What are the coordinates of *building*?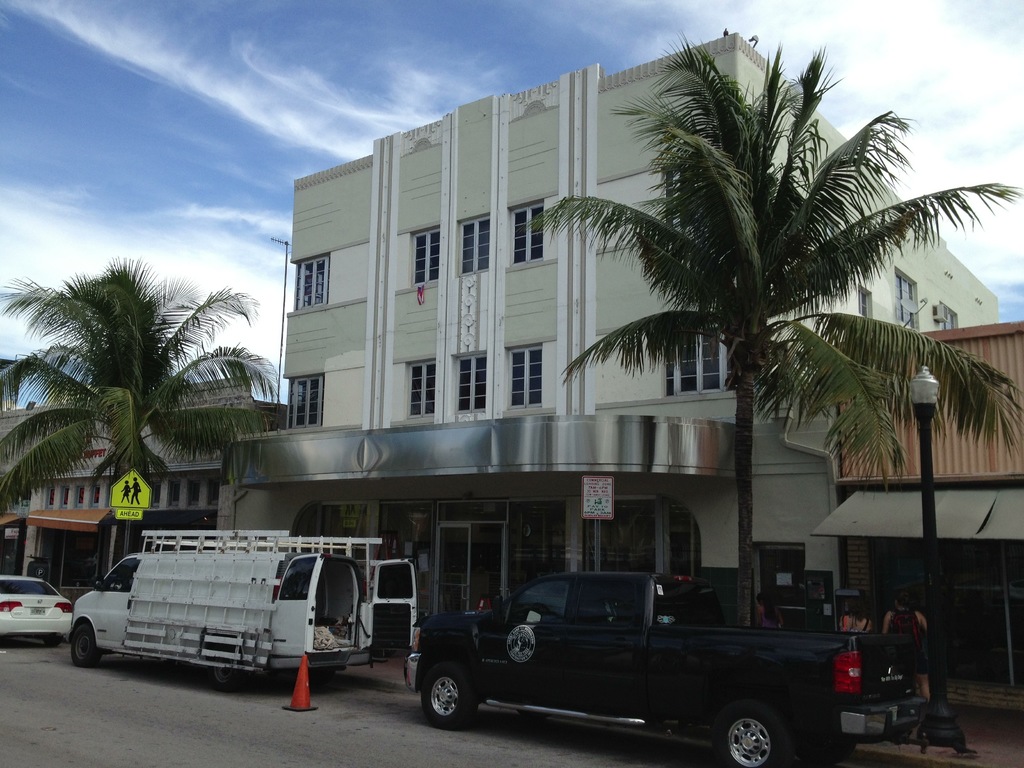
bbox=(236, 27, 996, 704).
